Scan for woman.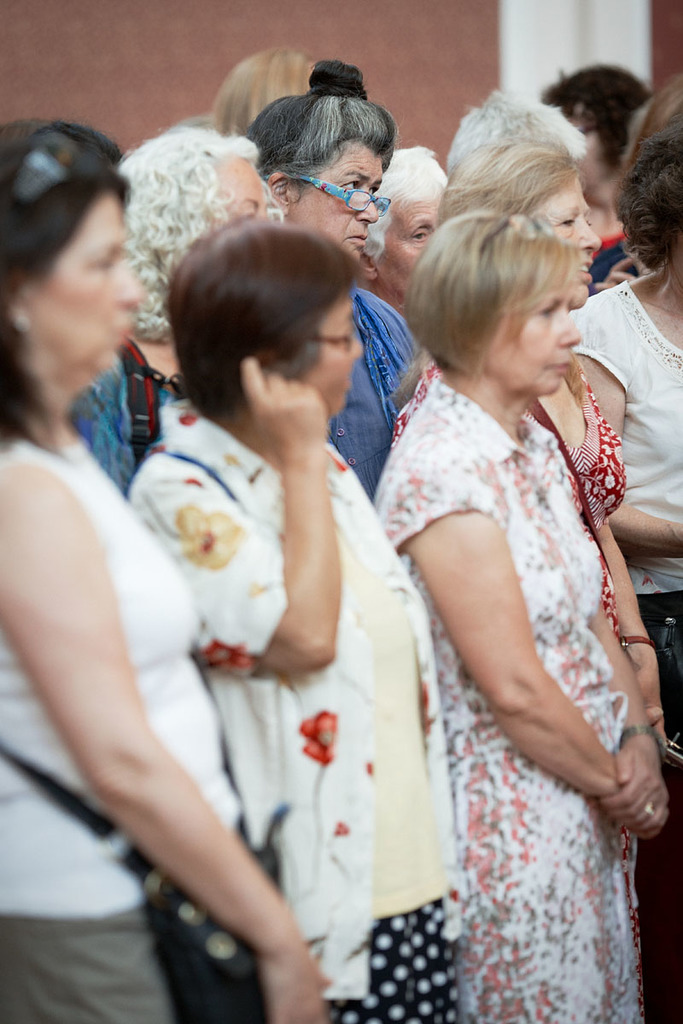
Scan result: x1=387, y1=137, x2=671, y2=724.
